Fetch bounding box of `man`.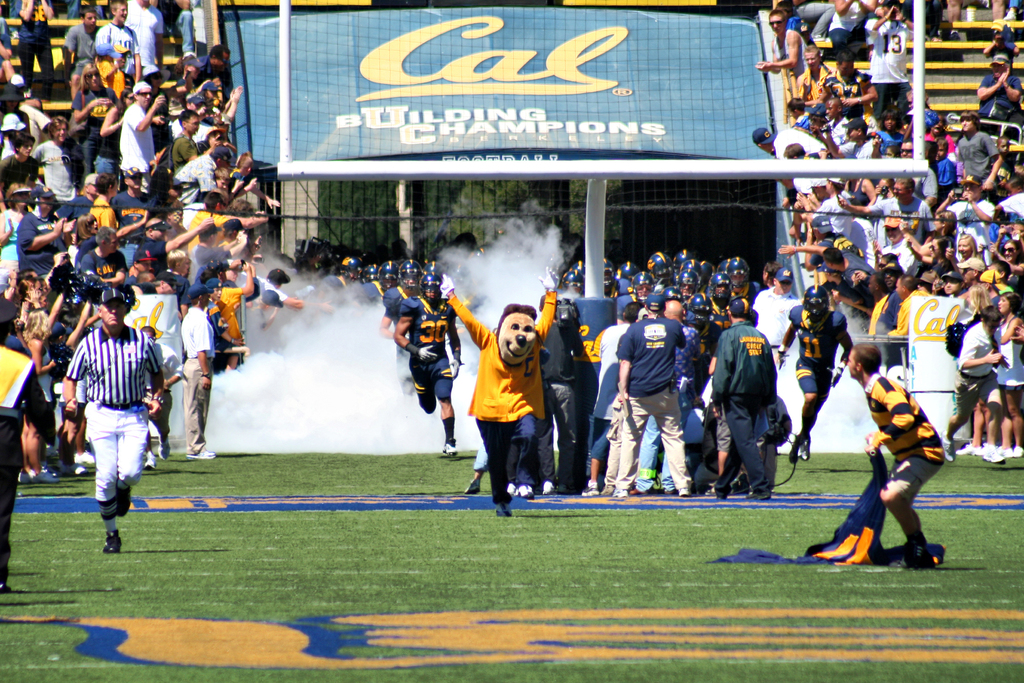
Bbox: [844, 340, 952, 572].
